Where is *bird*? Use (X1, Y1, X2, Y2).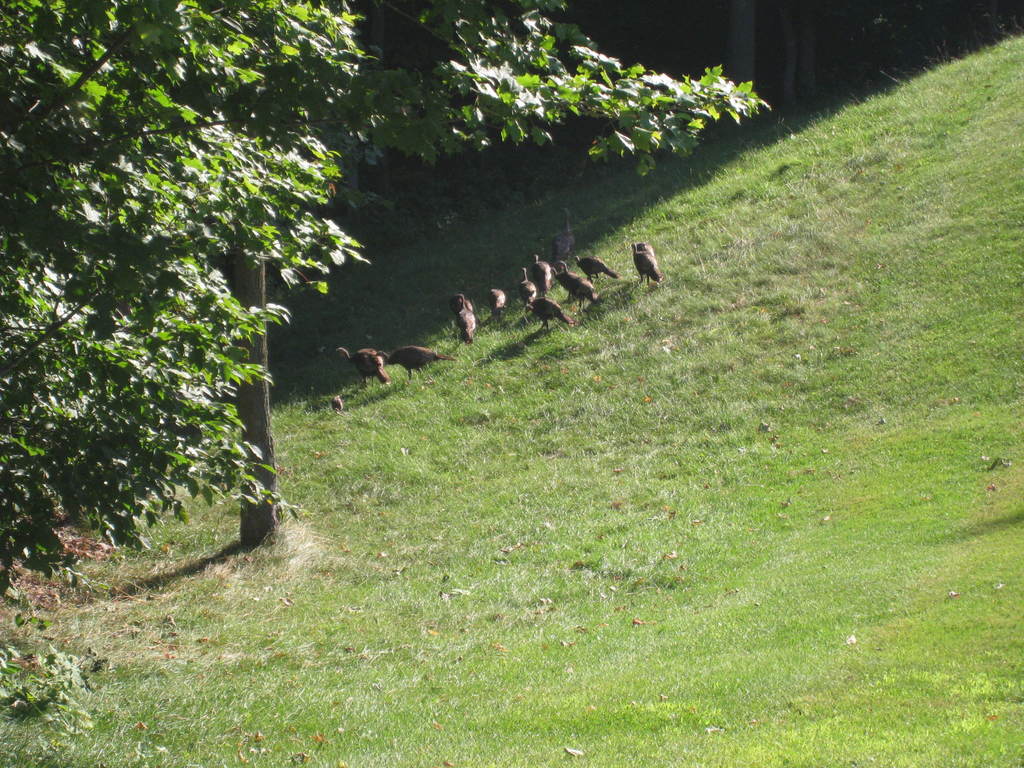
(544, 255, 608, 307).
